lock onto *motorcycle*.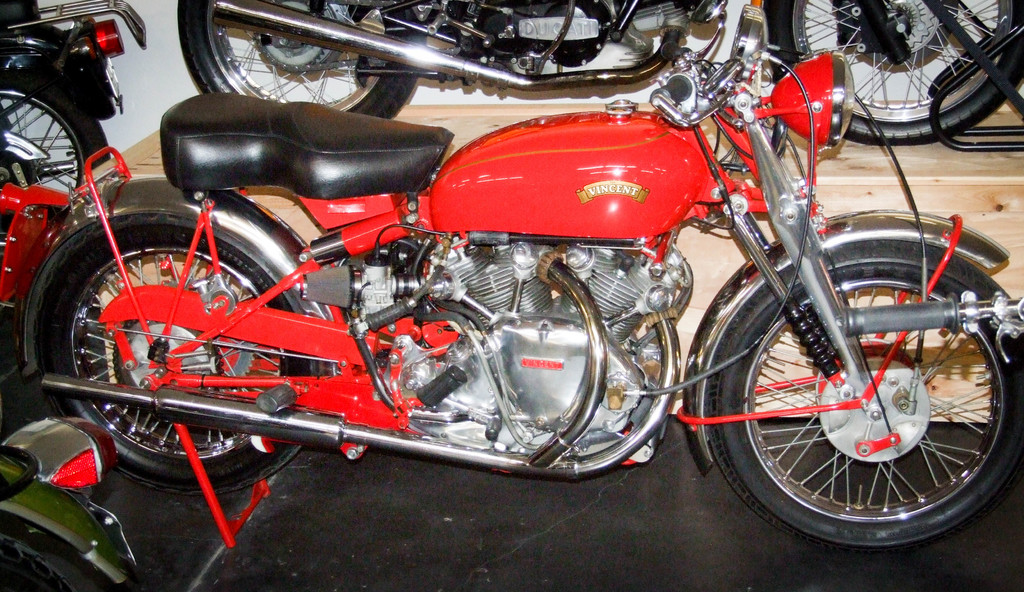
Locked: [0,410,148,591].
